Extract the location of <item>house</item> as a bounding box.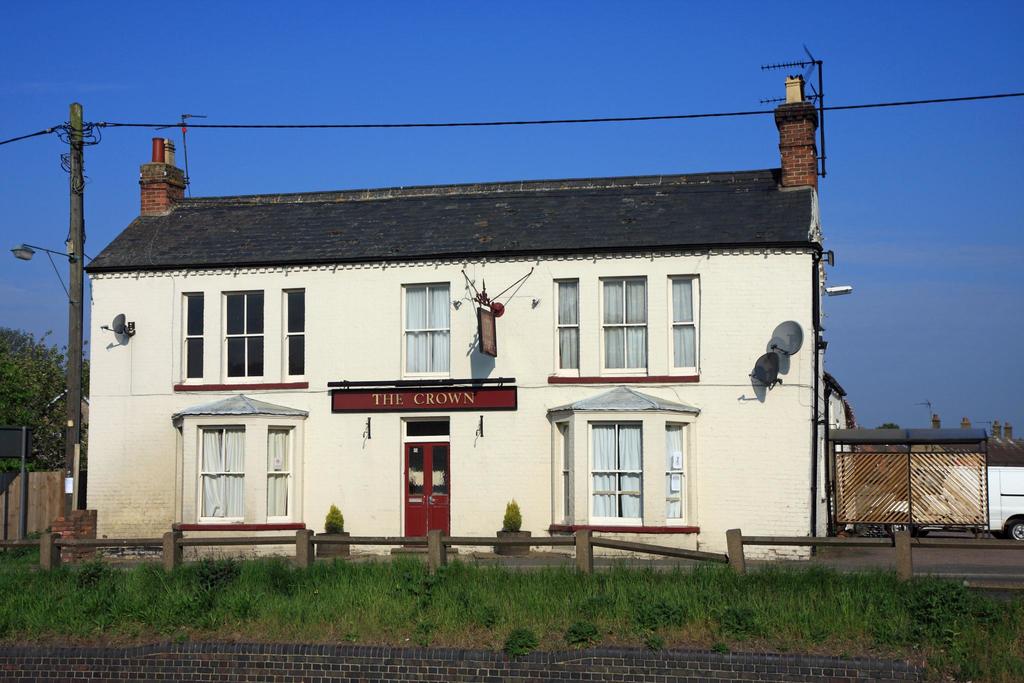
bbox(112, 117, 861, 598).
